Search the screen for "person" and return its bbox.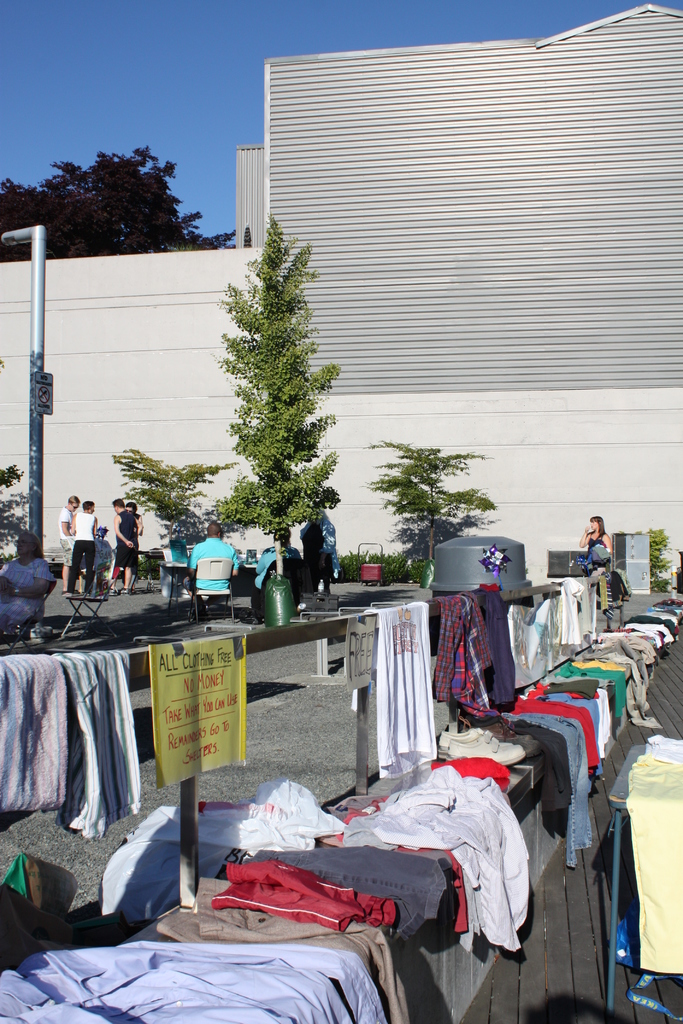
Found: (left=579, top=515, right=613, bottom=568).
